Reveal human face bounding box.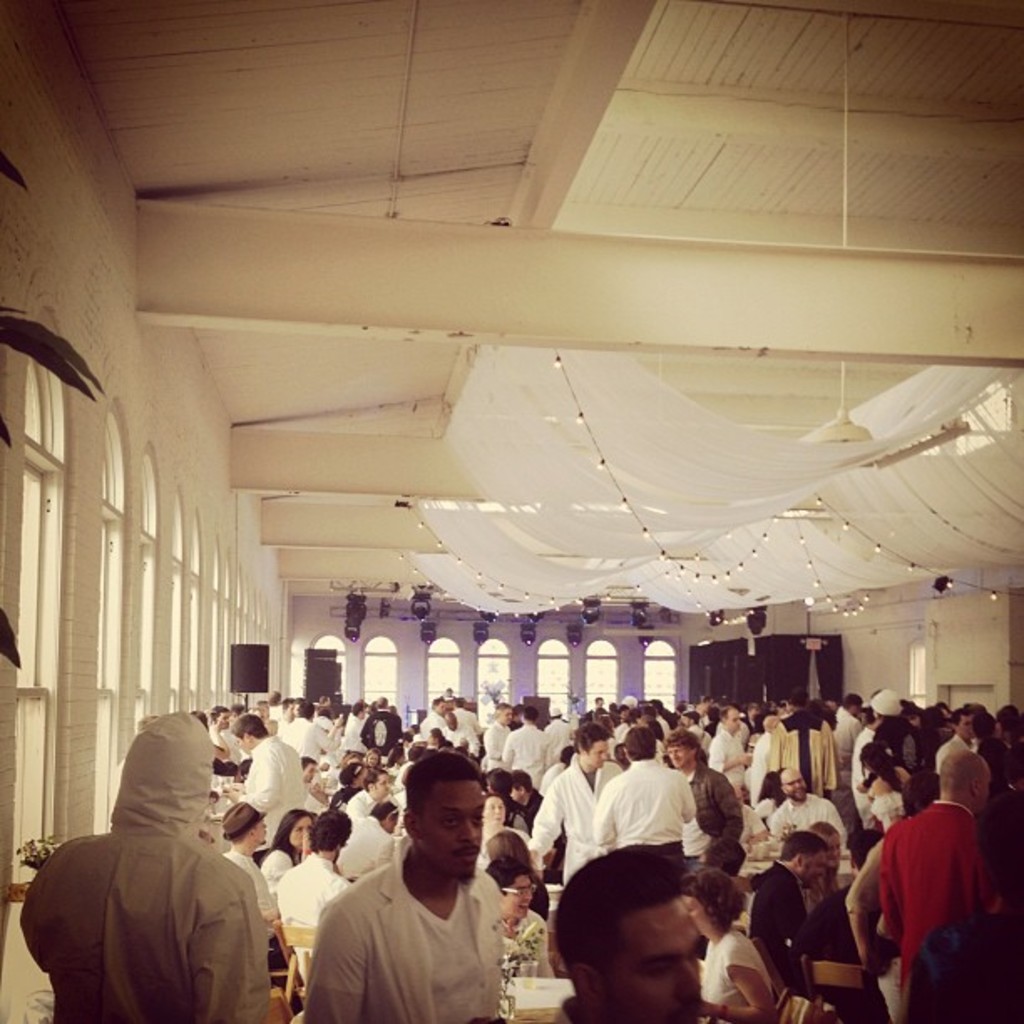
Revealed: <box>783,833,822,887</box>.
